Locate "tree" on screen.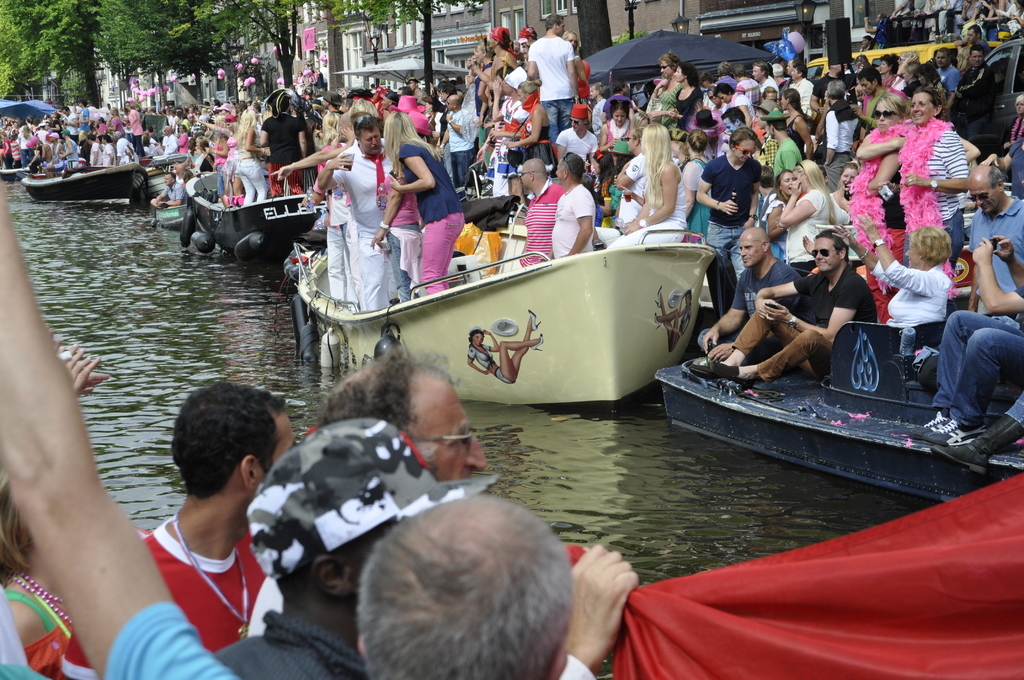
On screen at (x1=340, y1=0, x2=483, y2=88).
